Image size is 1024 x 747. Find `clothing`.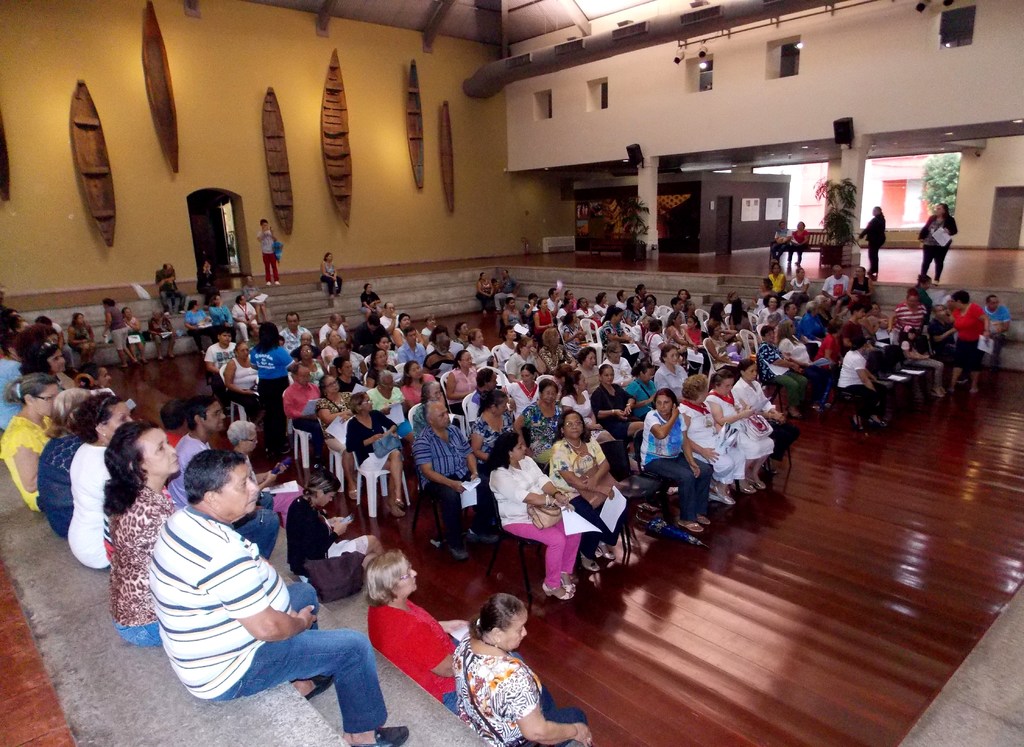
region(51, 324, 63, 334).
